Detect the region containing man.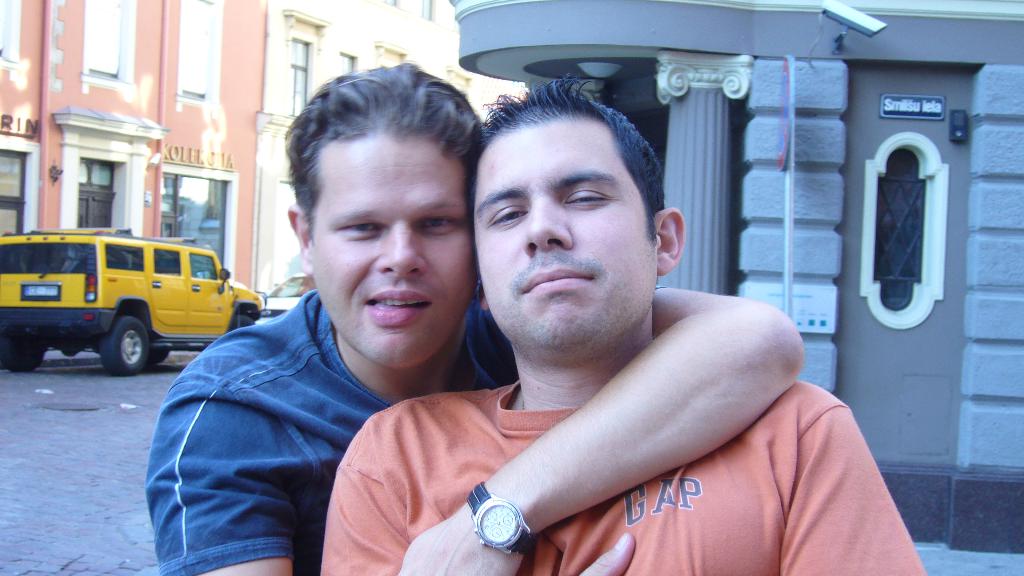
box=[322, 87, 891, 573].
